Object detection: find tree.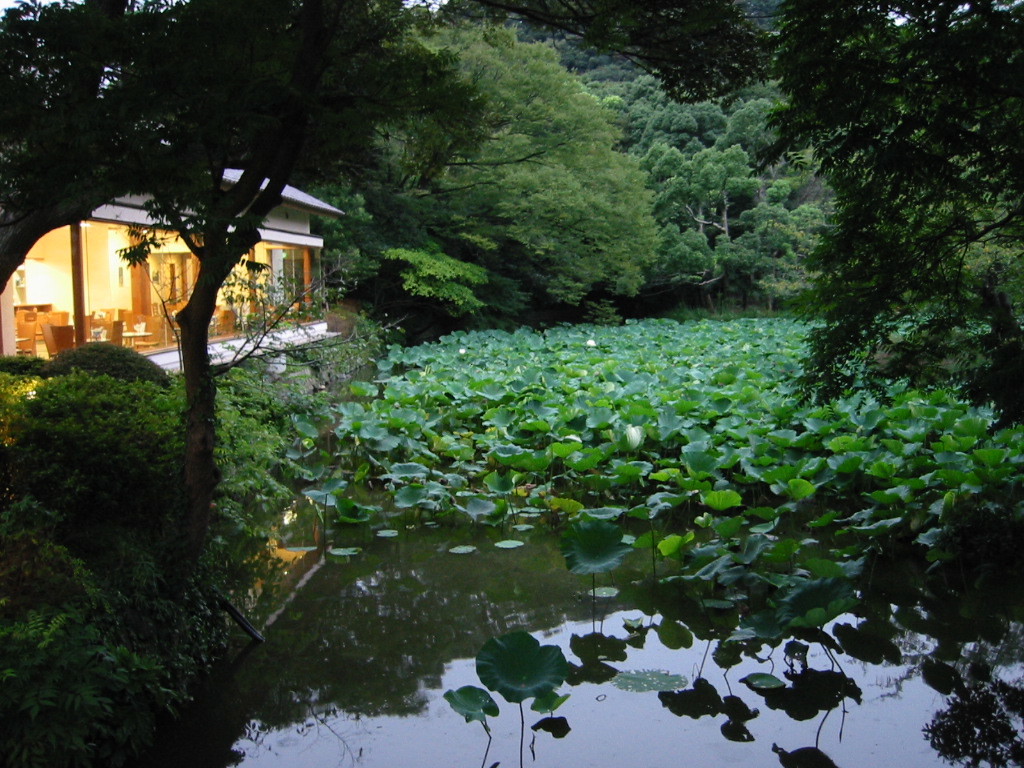
select_region(437, 0, 1023, 425).
